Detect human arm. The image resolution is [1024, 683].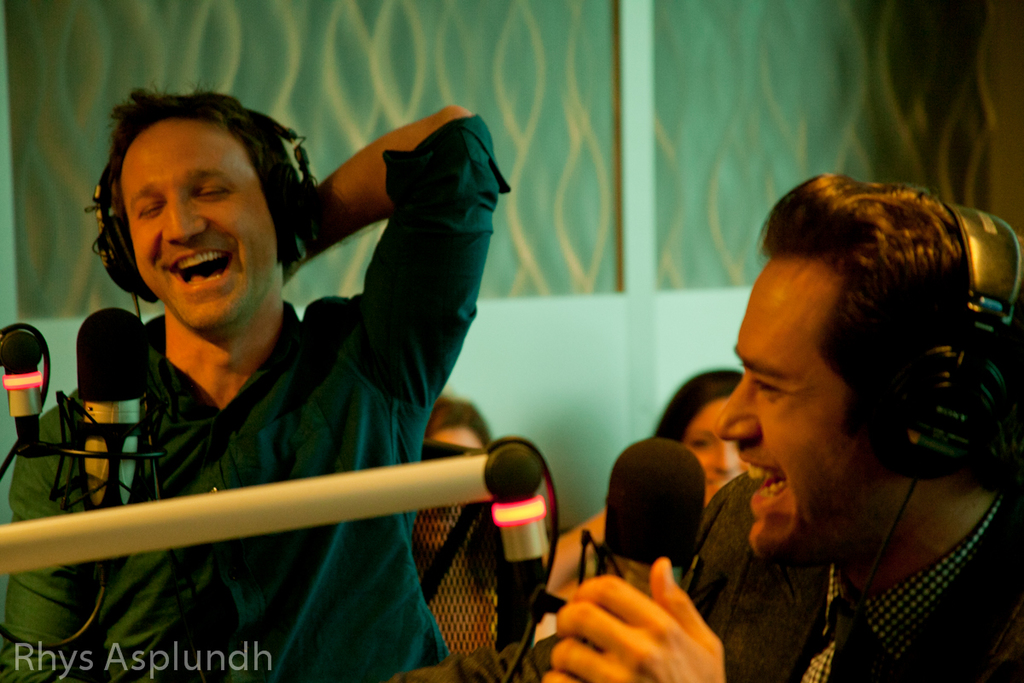
x1=381, y1=479, x2=739, y2=682.
